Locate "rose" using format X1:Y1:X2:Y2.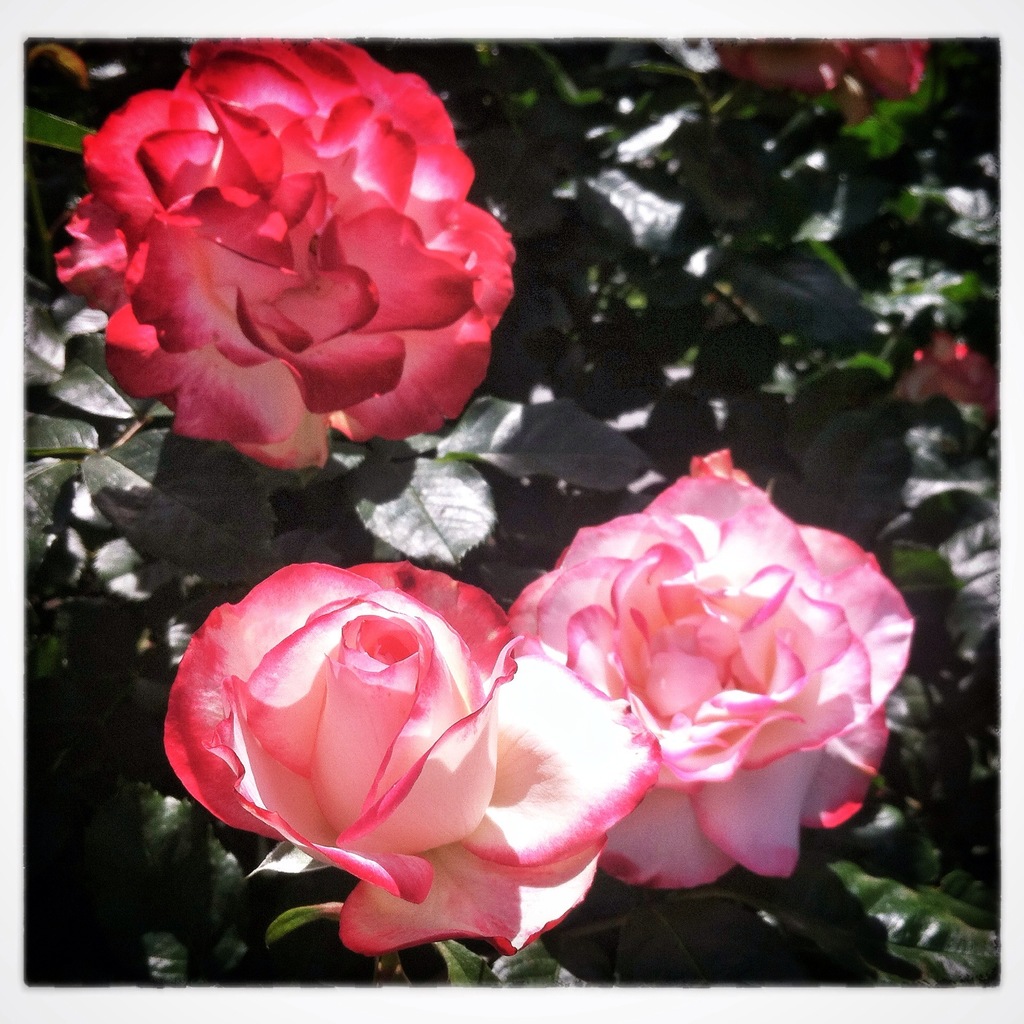
157:563:662:958.
